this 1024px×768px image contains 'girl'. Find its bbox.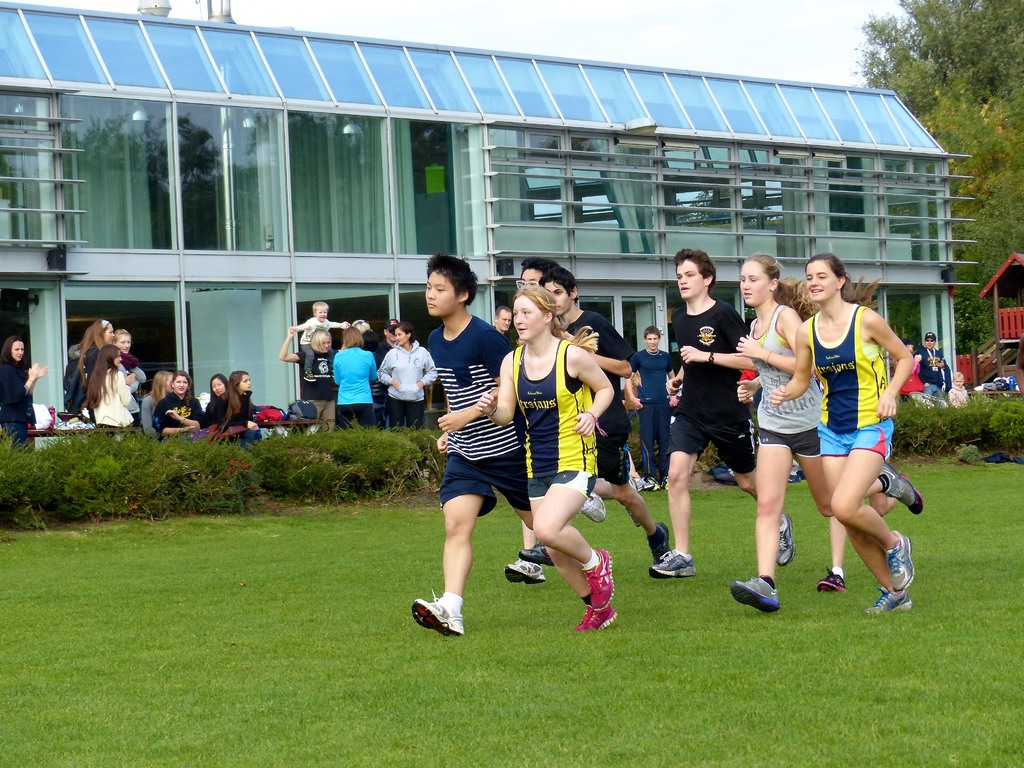
BBox(207, 370, 256, 441).
